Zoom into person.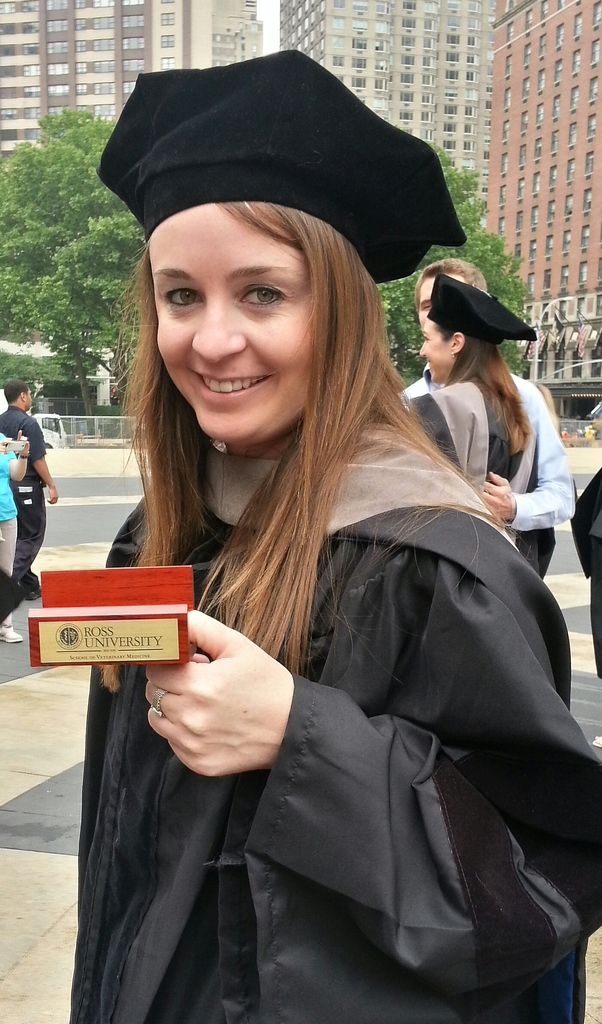
Zoom target: [left=0, top=390, right=27, bottom=641].
